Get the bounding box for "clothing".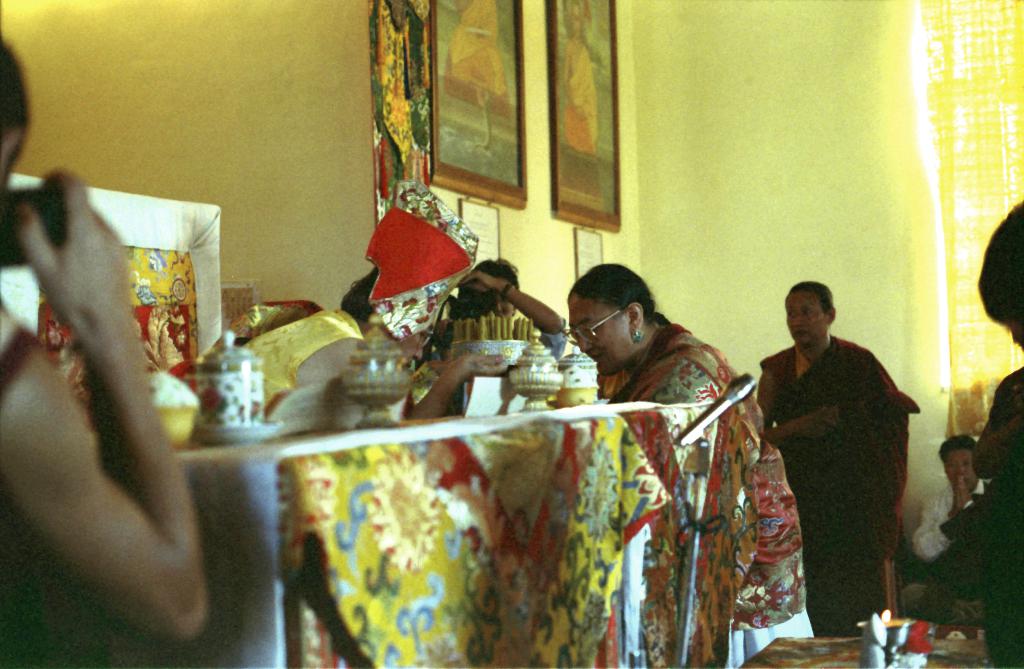
rect(749, 283, 932, 648).
